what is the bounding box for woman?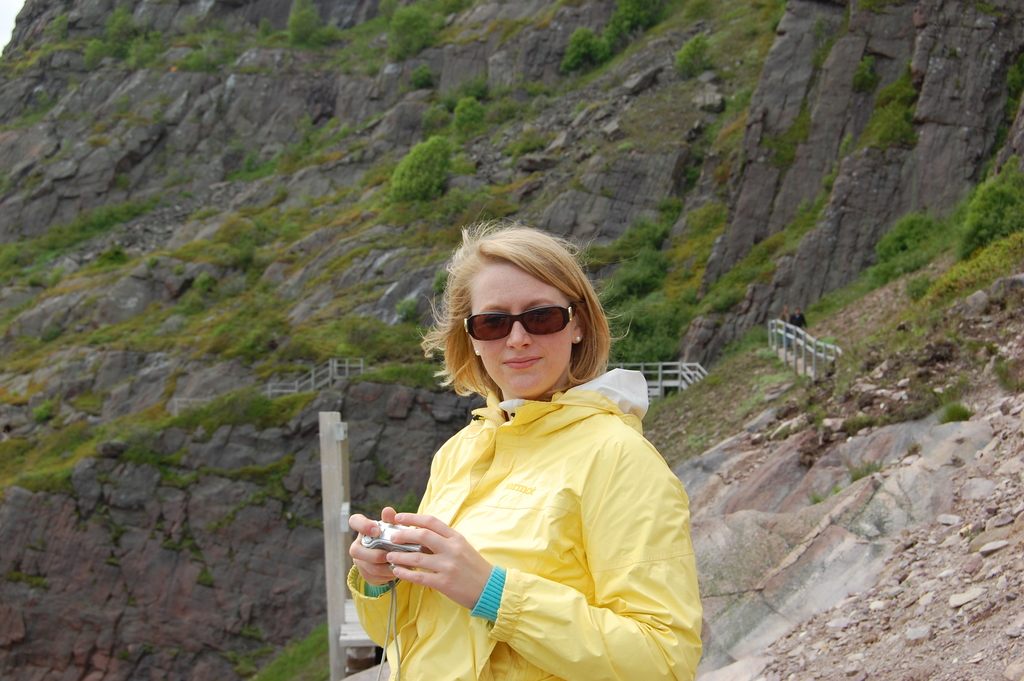
(left=362, top=220, right=693, bottom=679).
